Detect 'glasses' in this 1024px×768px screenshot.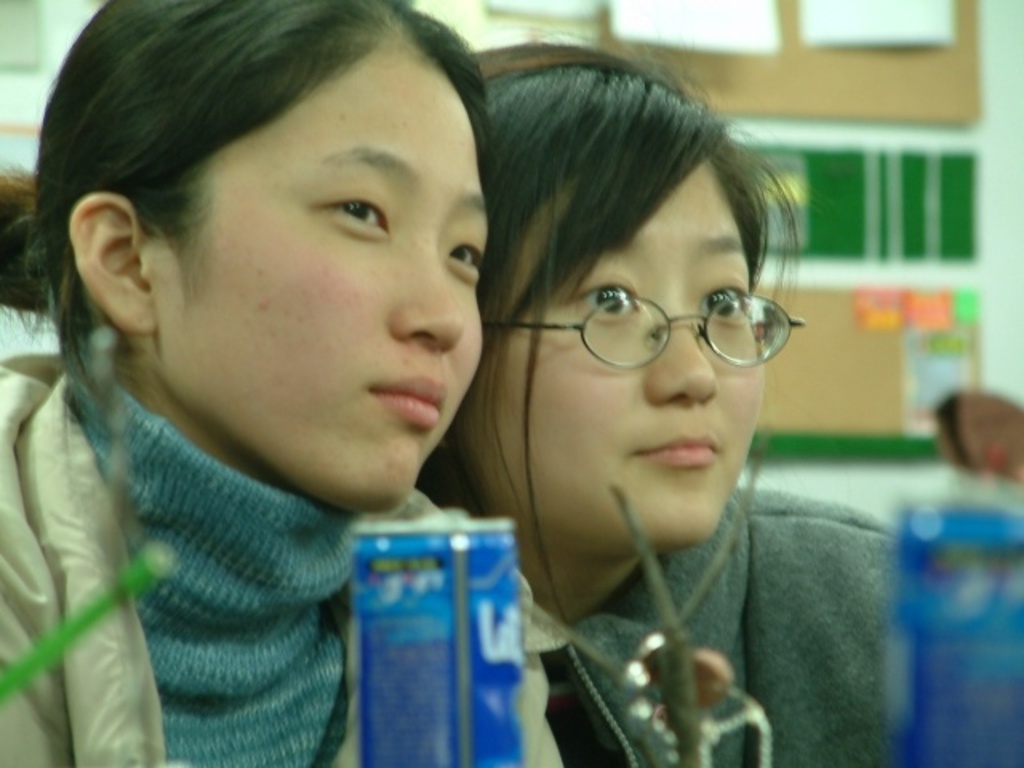
Detection: select_region(486, 288, 808, 370).
